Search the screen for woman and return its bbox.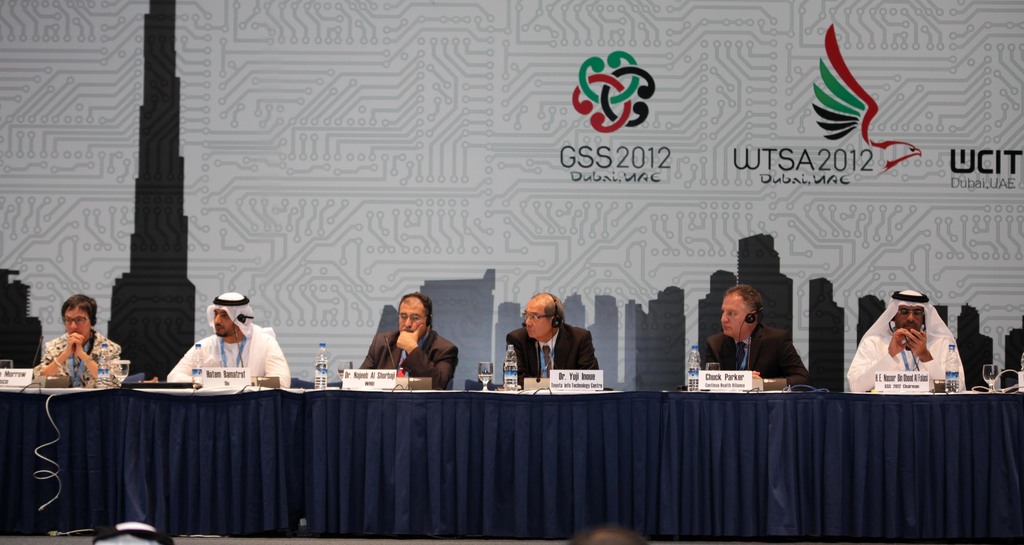
Found: x1=26 y1=299 x2=113 y2=392.
